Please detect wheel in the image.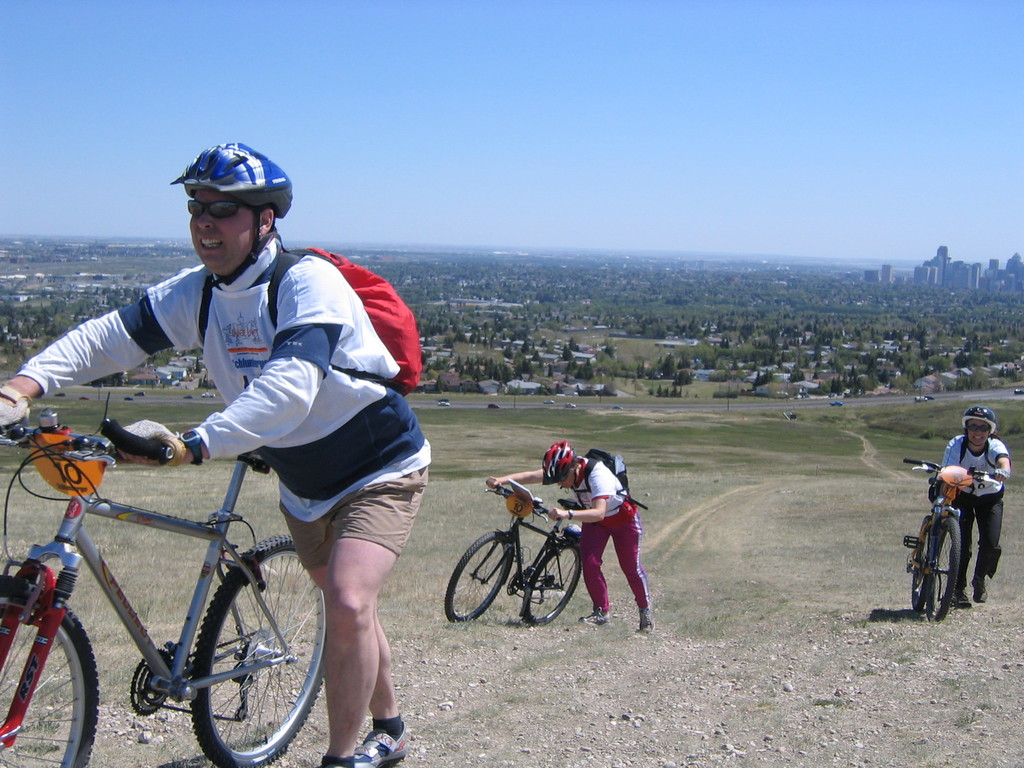
<region>911, 522, 925, 616</region>.
